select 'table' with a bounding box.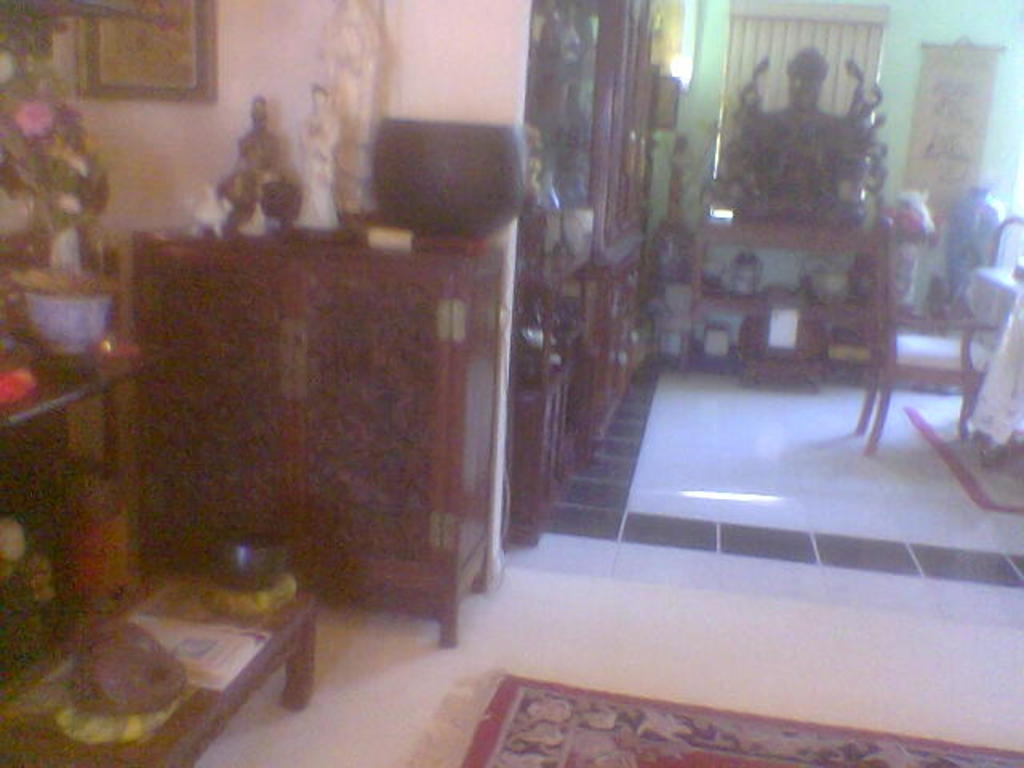
0/568/326/766.
